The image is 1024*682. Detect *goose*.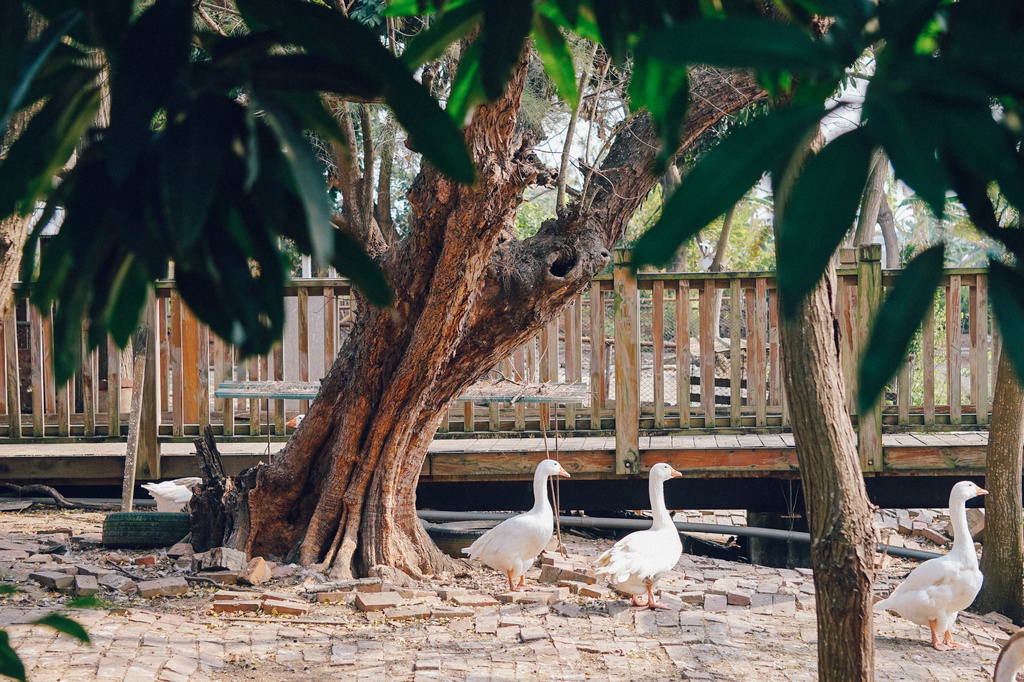
Detection: 594 462 681 606.
